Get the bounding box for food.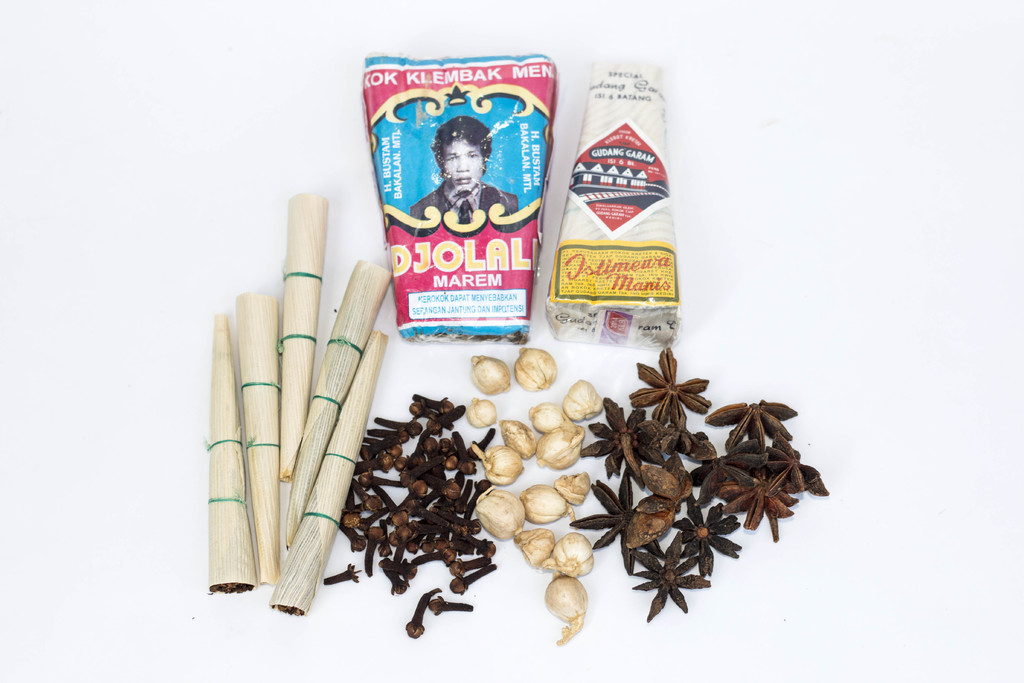
x1=563, y1=378, x2=604, y2=422.
